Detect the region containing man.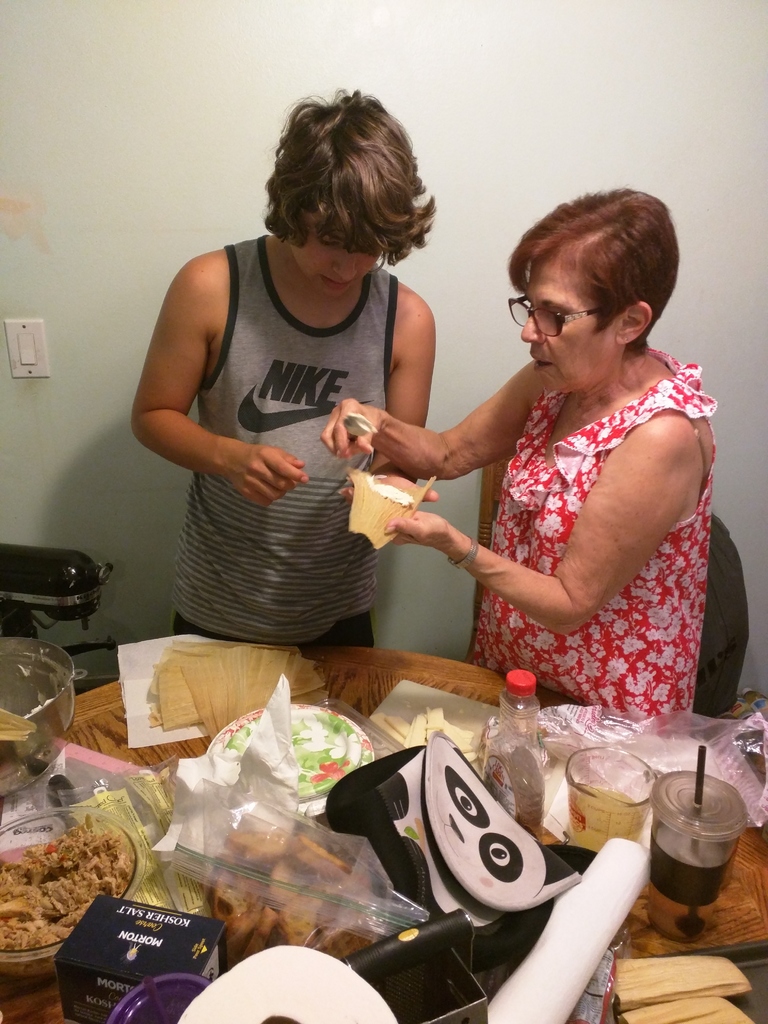
<box>127,98,460,666</box>.
